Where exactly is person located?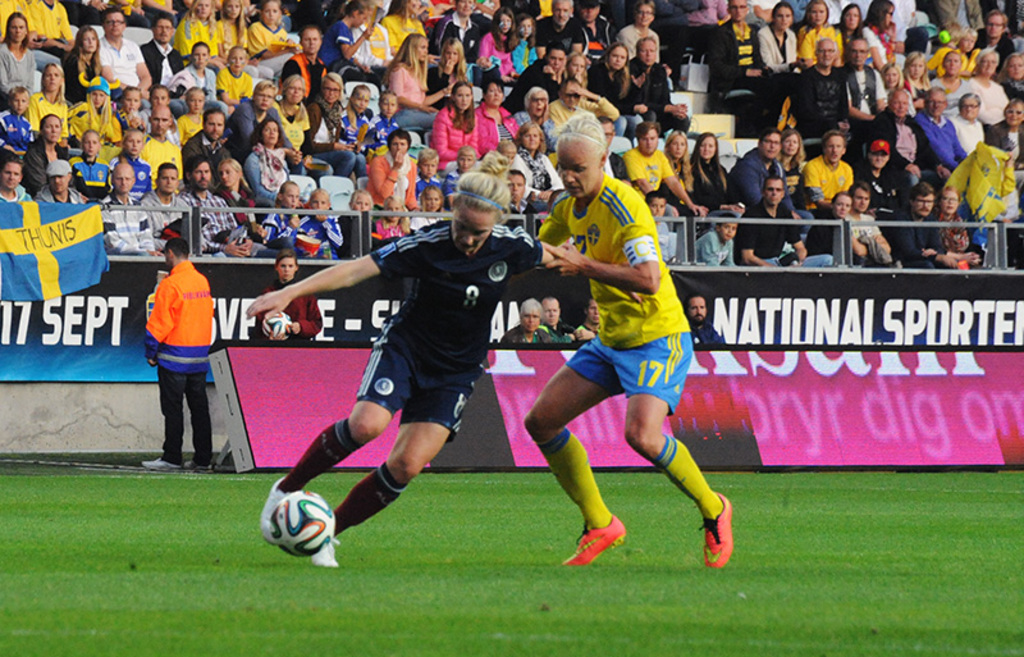
Its bounding box is 690,287,731,346.
